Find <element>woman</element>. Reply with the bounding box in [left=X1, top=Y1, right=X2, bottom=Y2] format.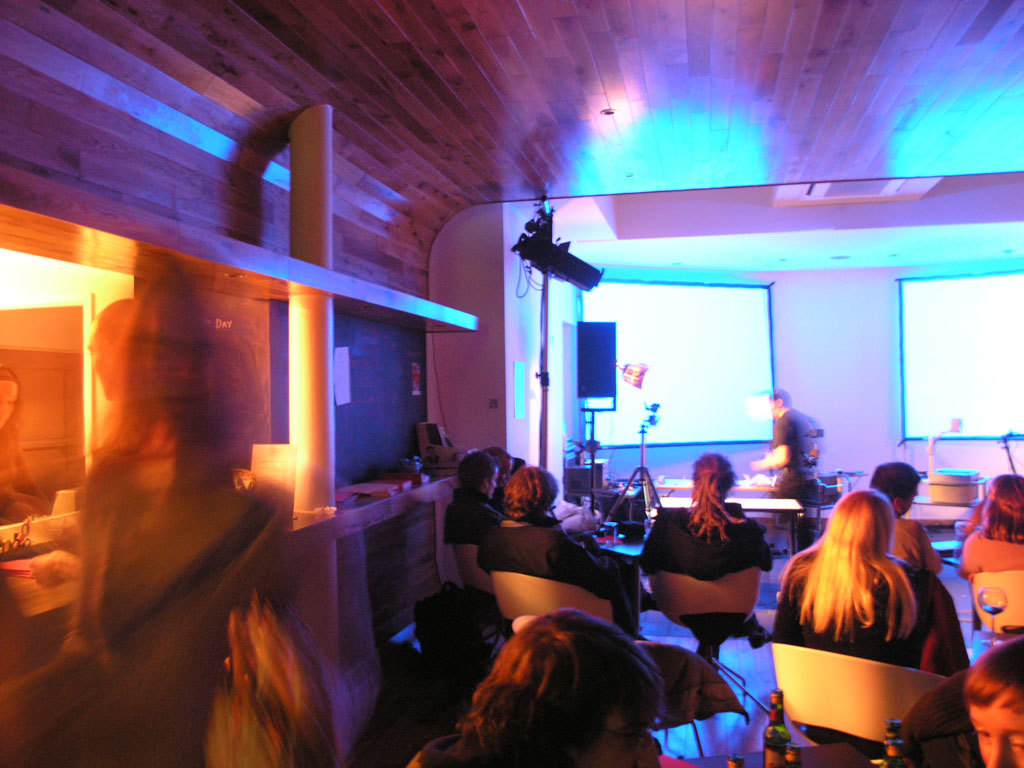
[left=738, top=481, right=973, bottom=752].
